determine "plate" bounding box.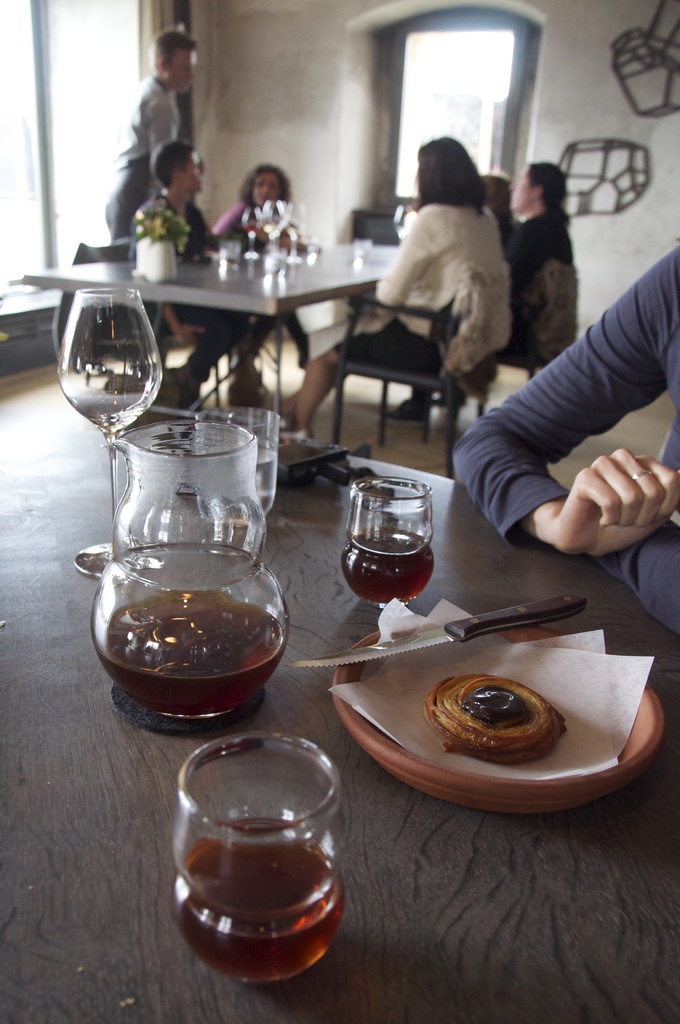
Determined: <bbox>330, 627, 663, 810</bbox>.
